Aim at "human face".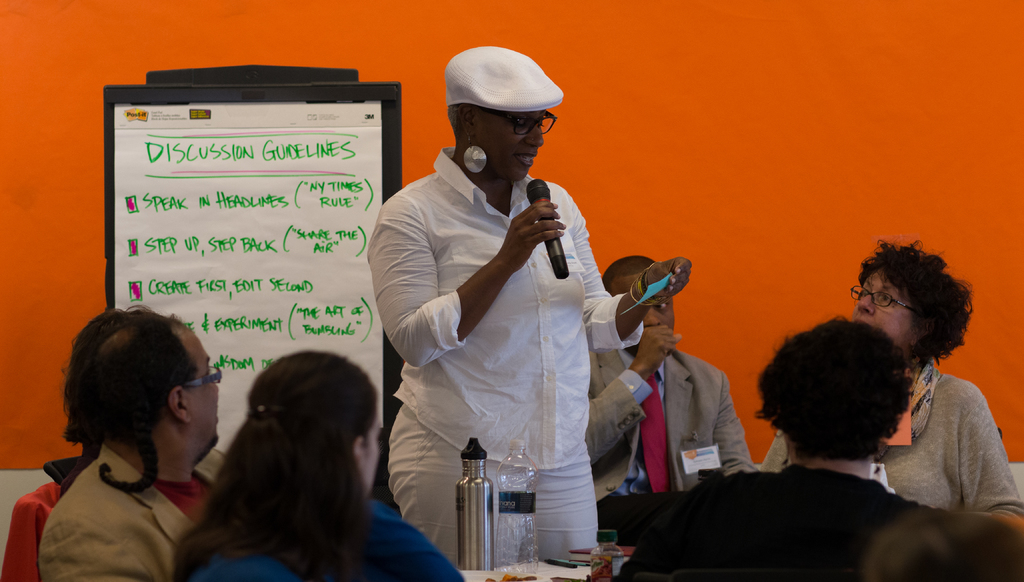
Aimed at 175:326:220:448.
